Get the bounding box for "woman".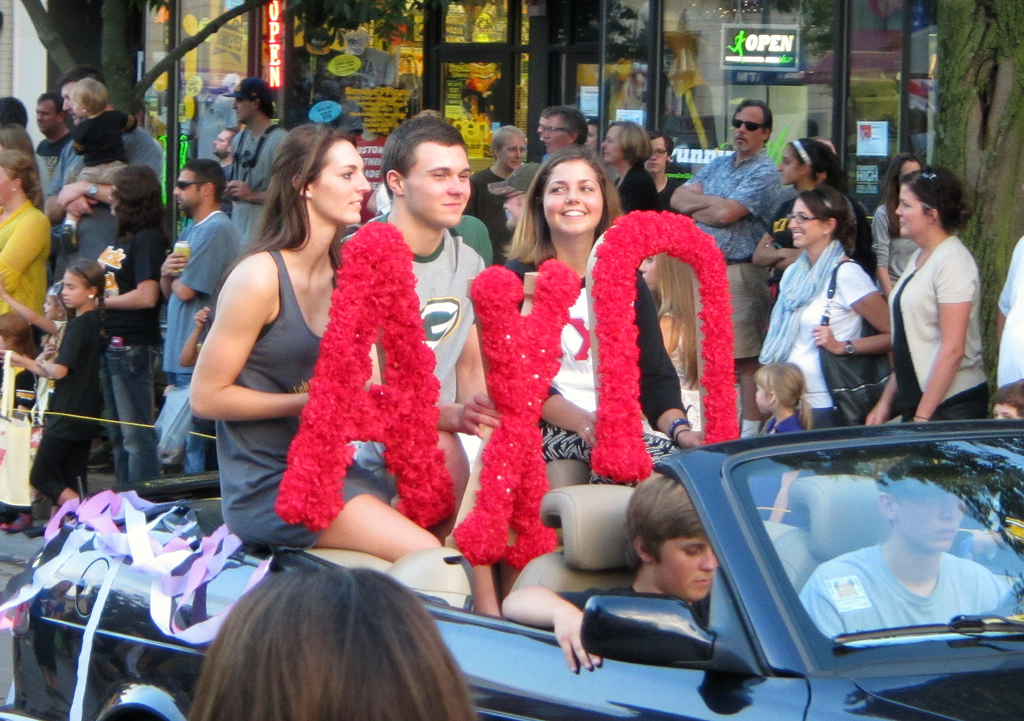
bbox=(641, 129, 688, 216).
